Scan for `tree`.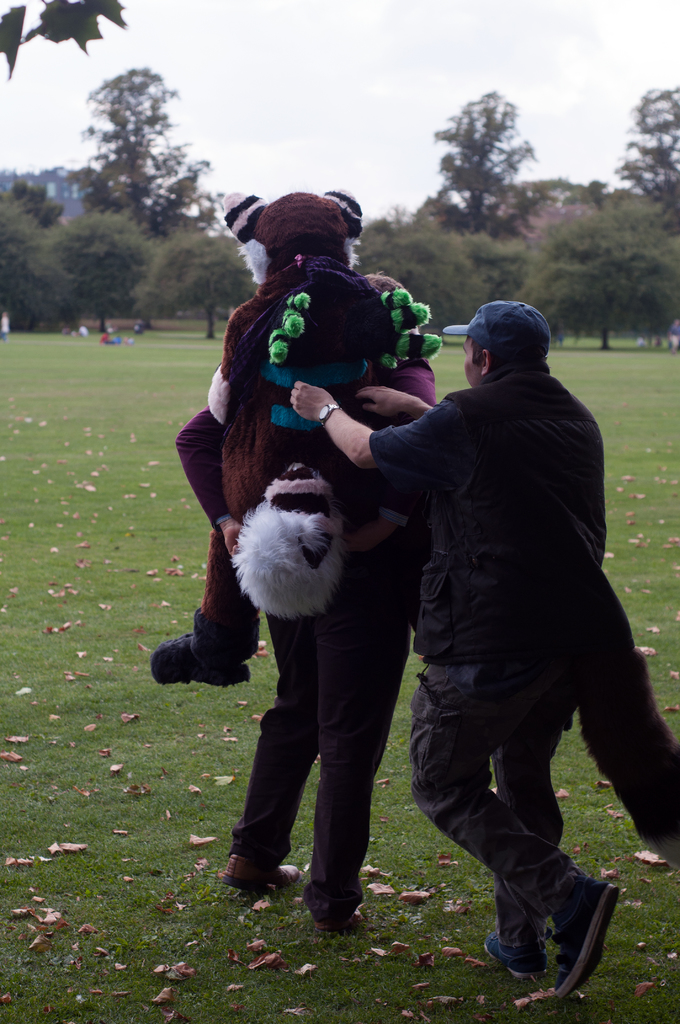
Scan result: x1=0, y1=182, x2=81, y2=333.
